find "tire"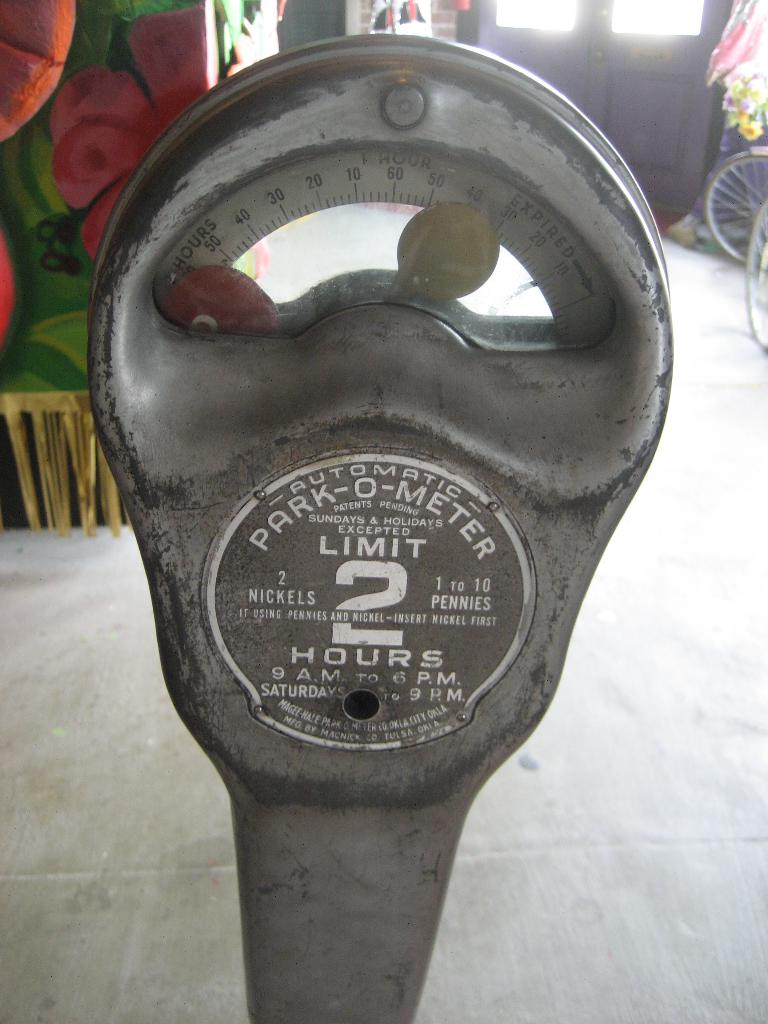
[left=748, top=194, right=767, bottom=351]
